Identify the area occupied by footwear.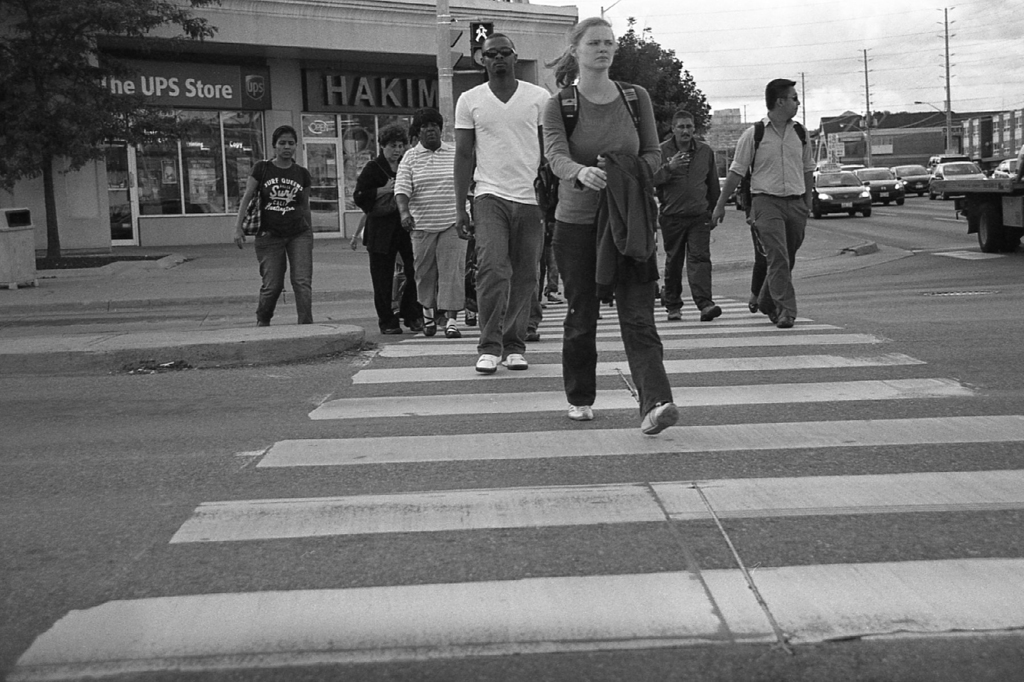
Area: box=[421, 314, 437, 338].
